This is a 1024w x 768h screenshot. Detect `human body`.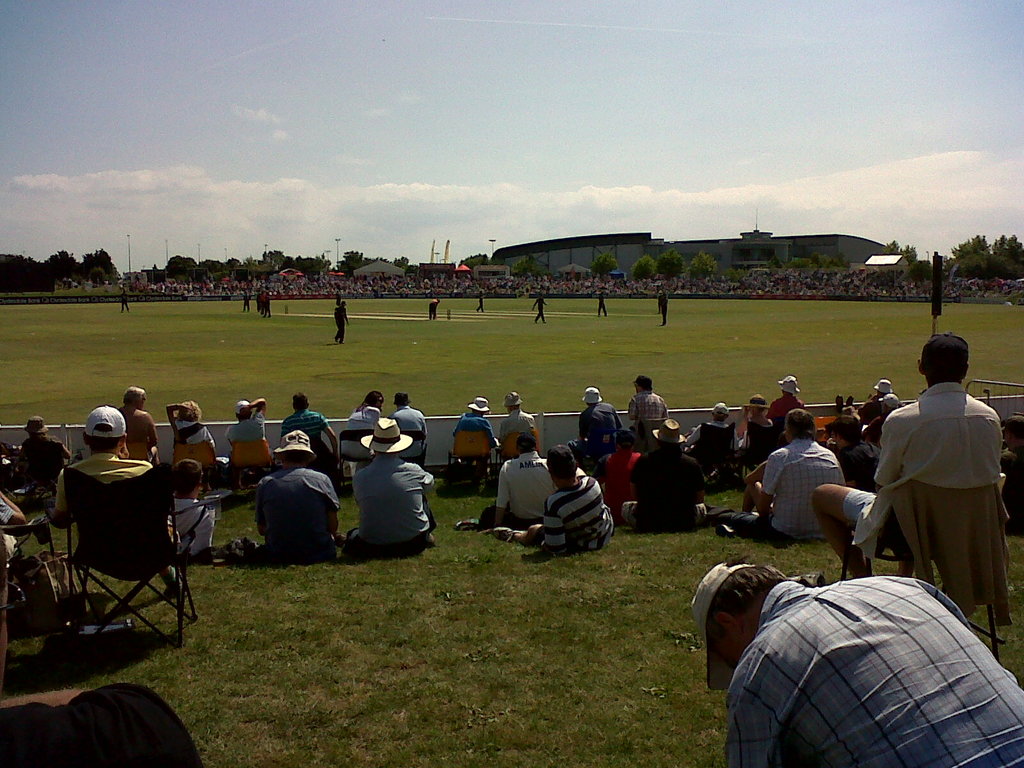
region(721, 442, 834, 536).
